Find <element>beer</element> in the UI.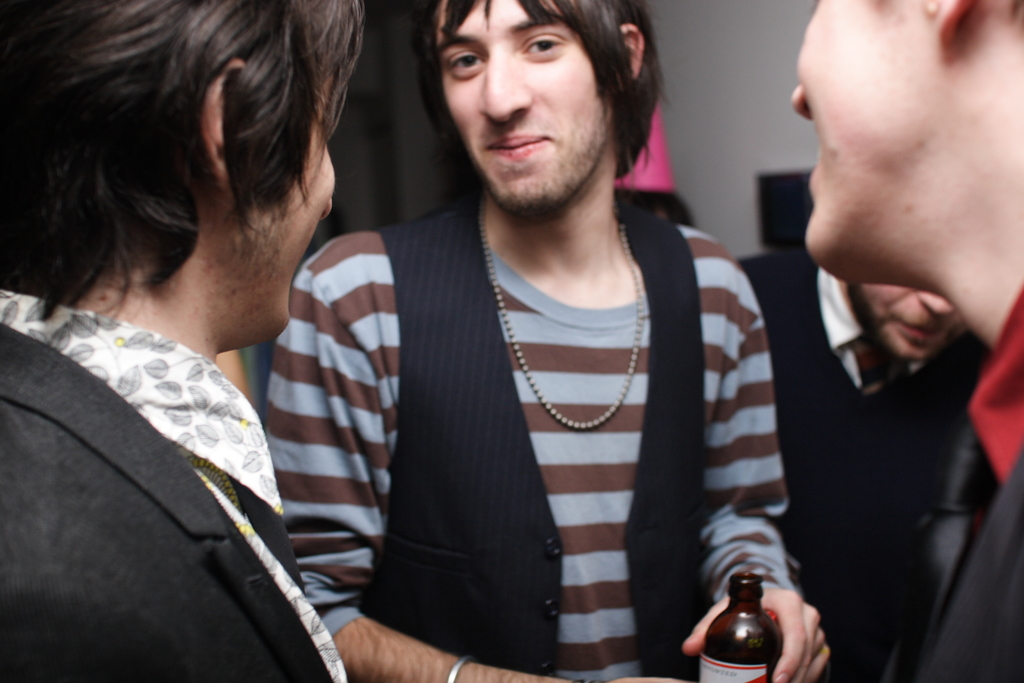
UI element at left=689, top=565, right=774, bottom=682.
